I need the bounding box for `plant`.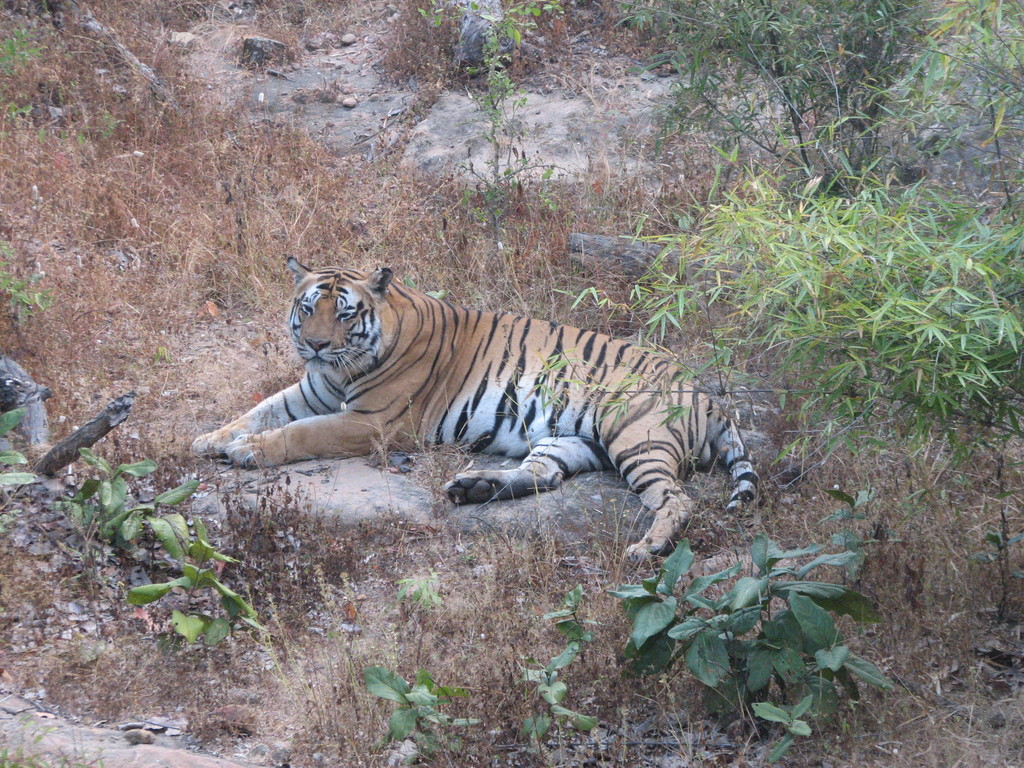
Here it is: Rect(0, 407, 40, 481).
